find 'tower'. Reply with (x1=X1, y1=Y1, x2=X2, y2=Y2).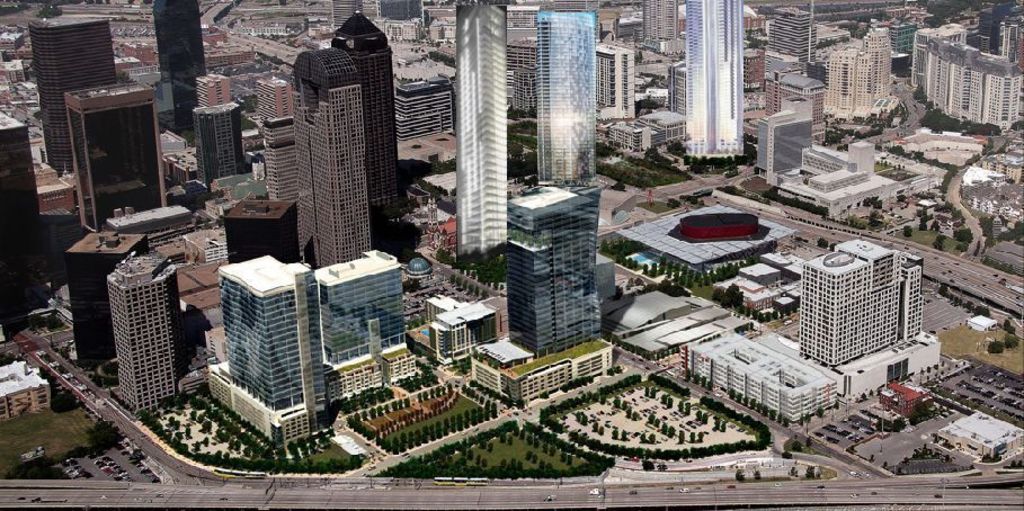
(x1=226, y1=196, x2=313, y2=263).
